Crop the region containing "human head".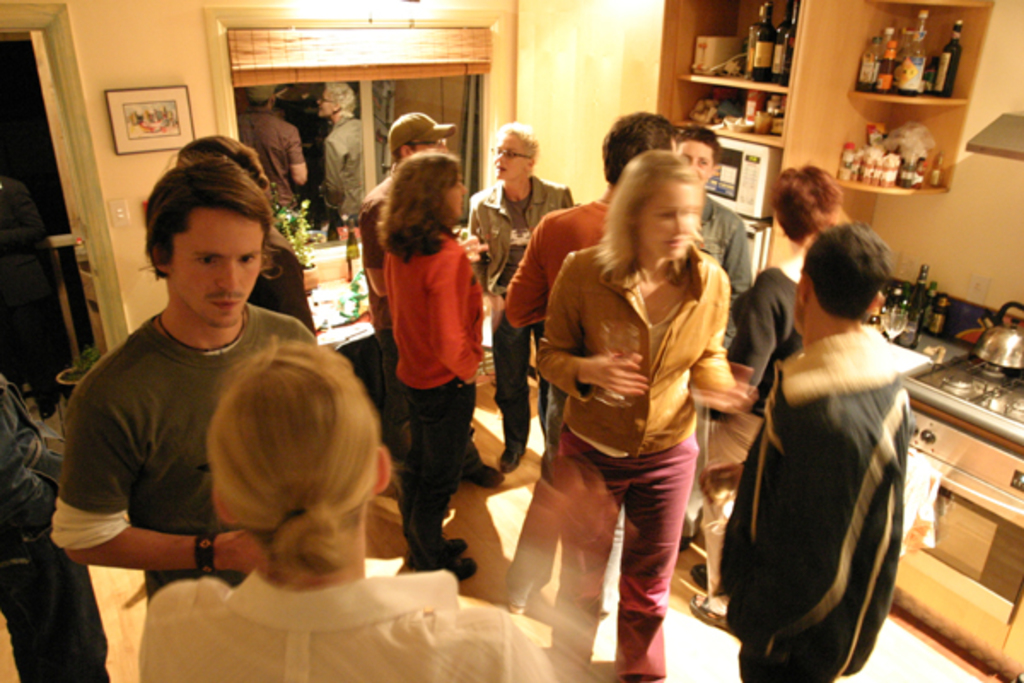
Crop region: bbox=[176, 137, 275, 208].
